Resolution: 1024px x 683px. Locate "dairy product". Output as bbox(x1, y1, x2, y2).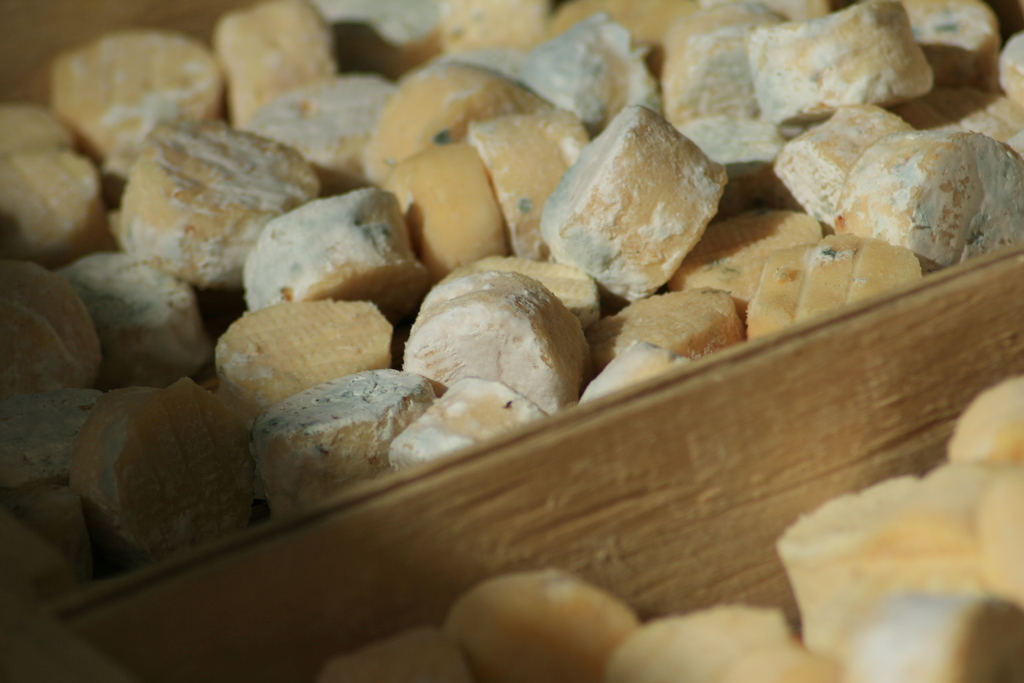
bbox(909, 5, 993, 92).
